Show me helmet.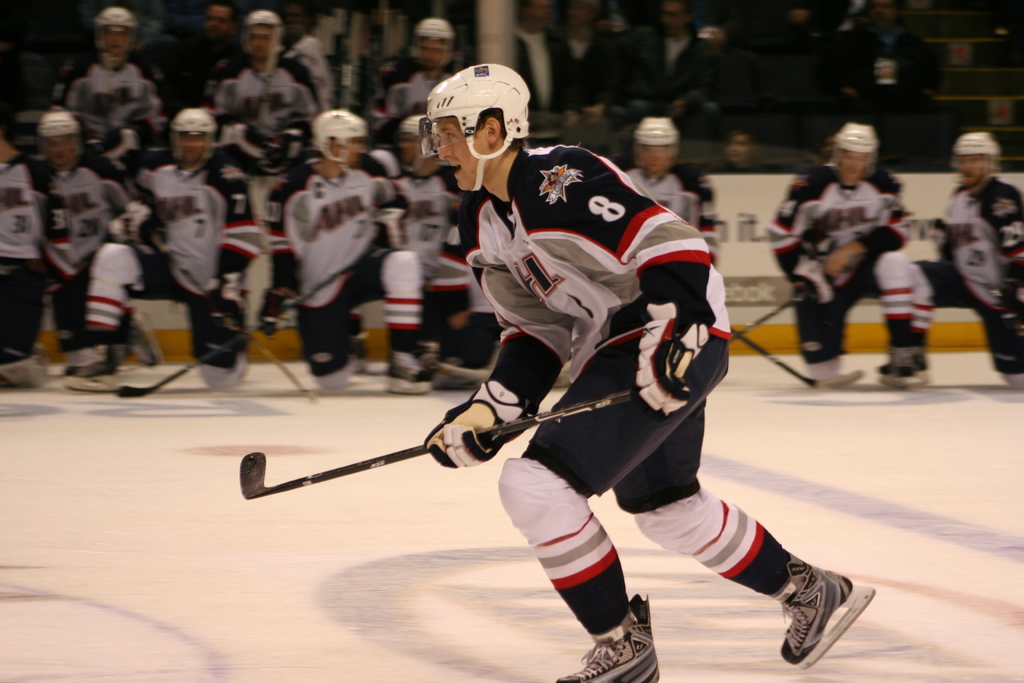
helmet is here: 950/128/1005/183.
